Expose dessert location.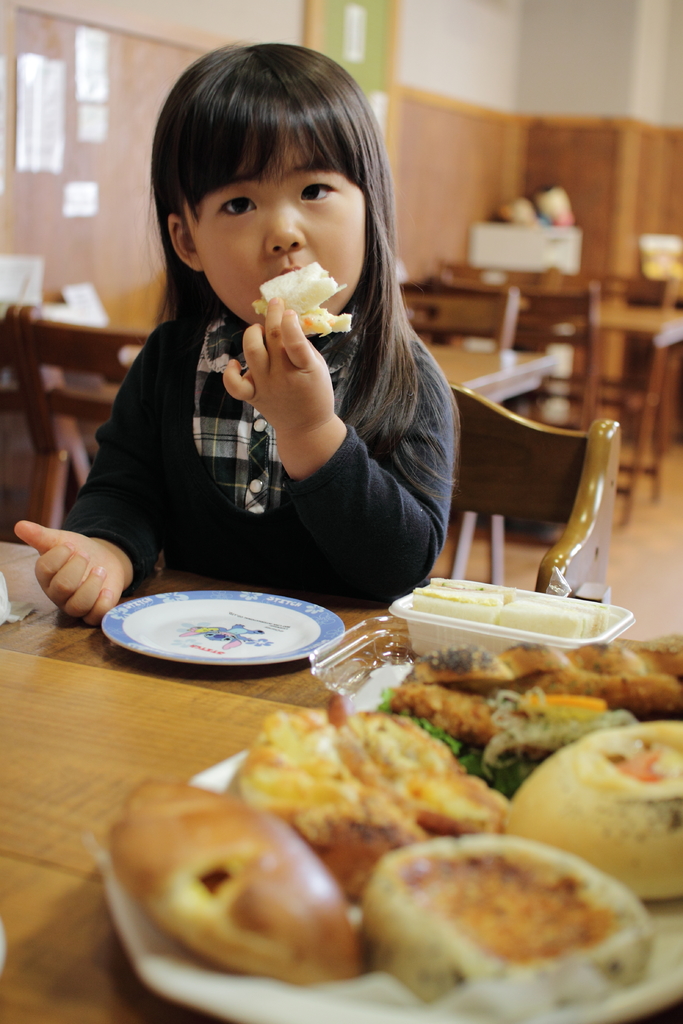
Exposed at x1=365 y1=833 x2=655 y2=1011.
